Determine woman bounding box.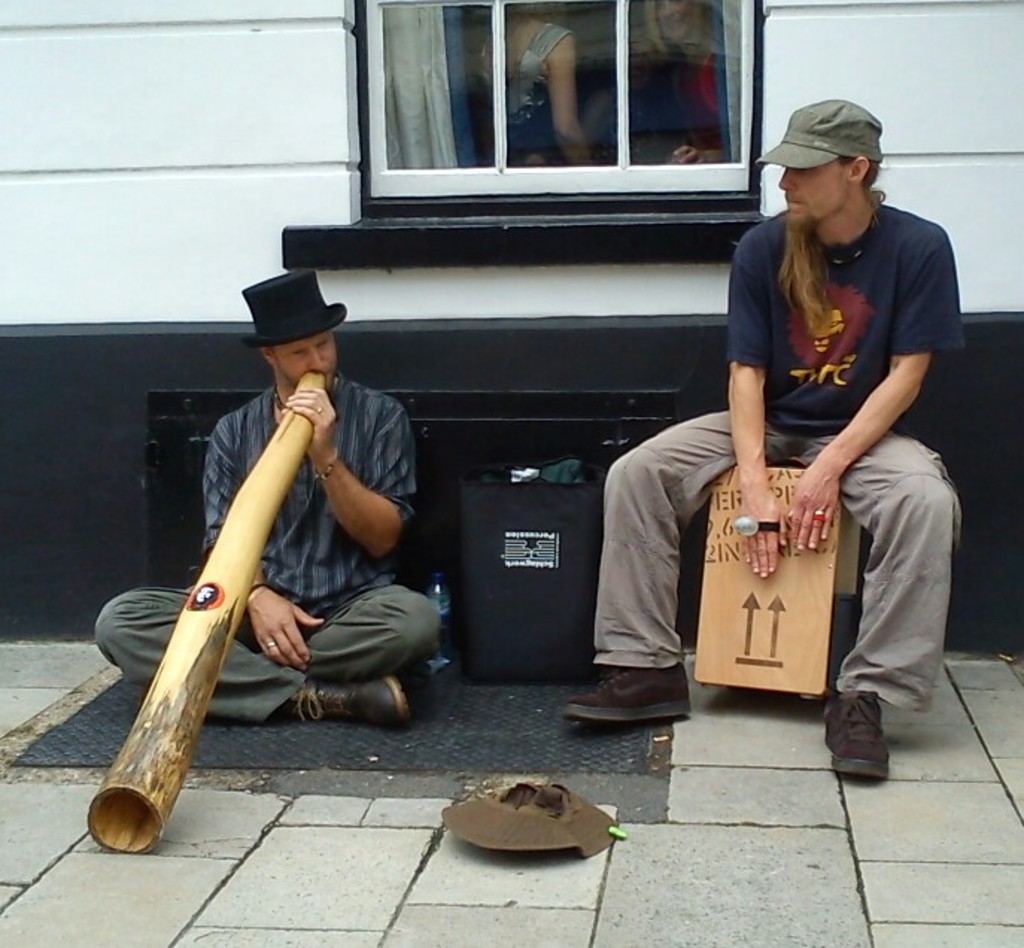
Determined: (left=642, top=0, right=742, bottom=173).
